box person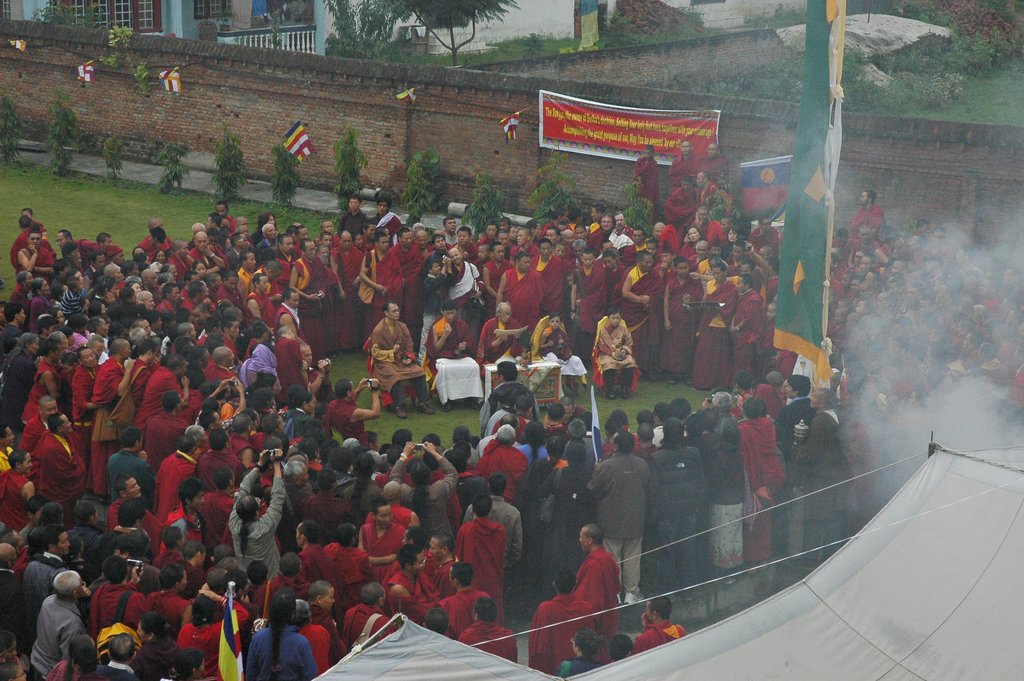
[227, 484, 278, 552]
